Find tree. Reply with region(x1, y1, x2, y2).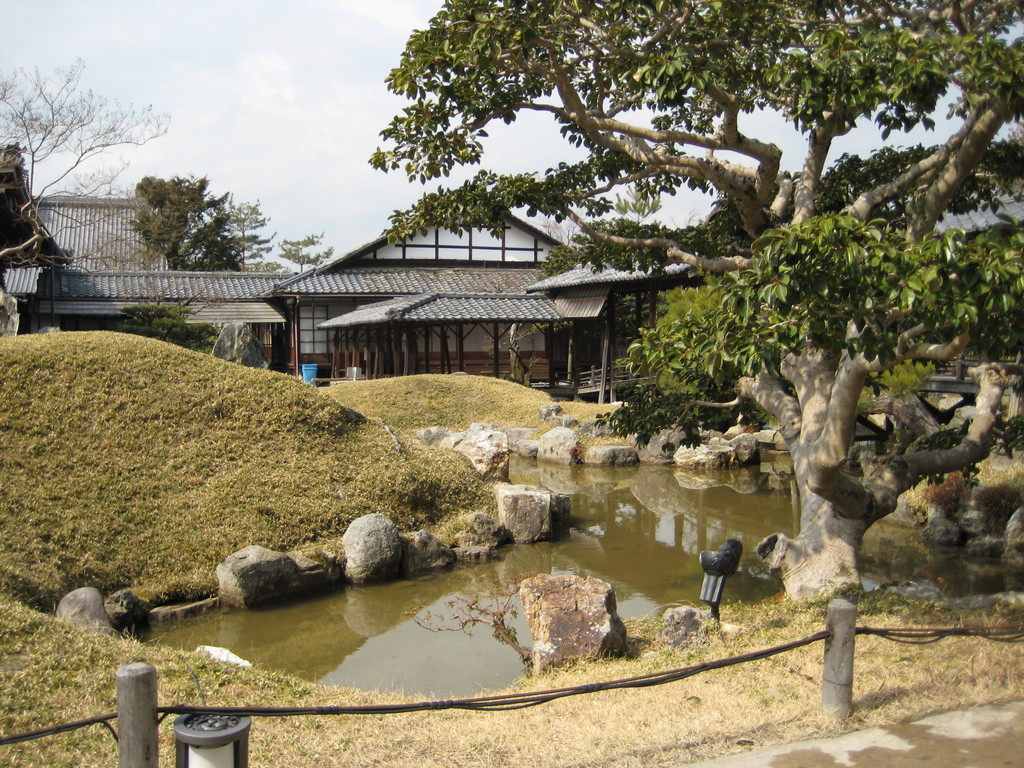
region(0, 56, 175, 269).
